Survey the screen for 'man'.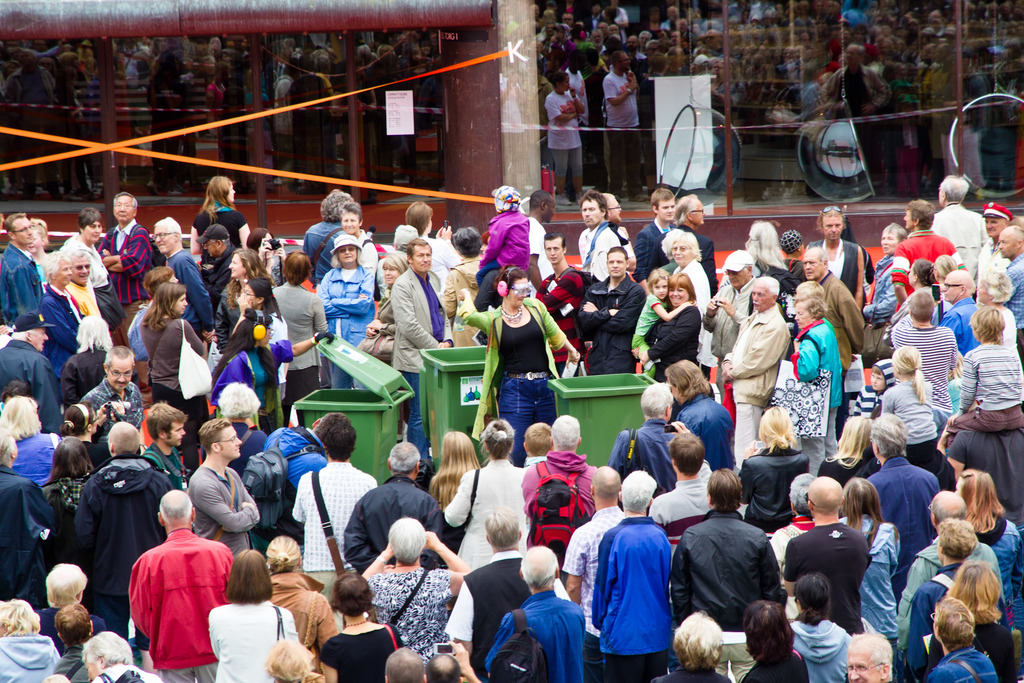
Survey found: [left=662, top=358, right=736, bottom=475].
